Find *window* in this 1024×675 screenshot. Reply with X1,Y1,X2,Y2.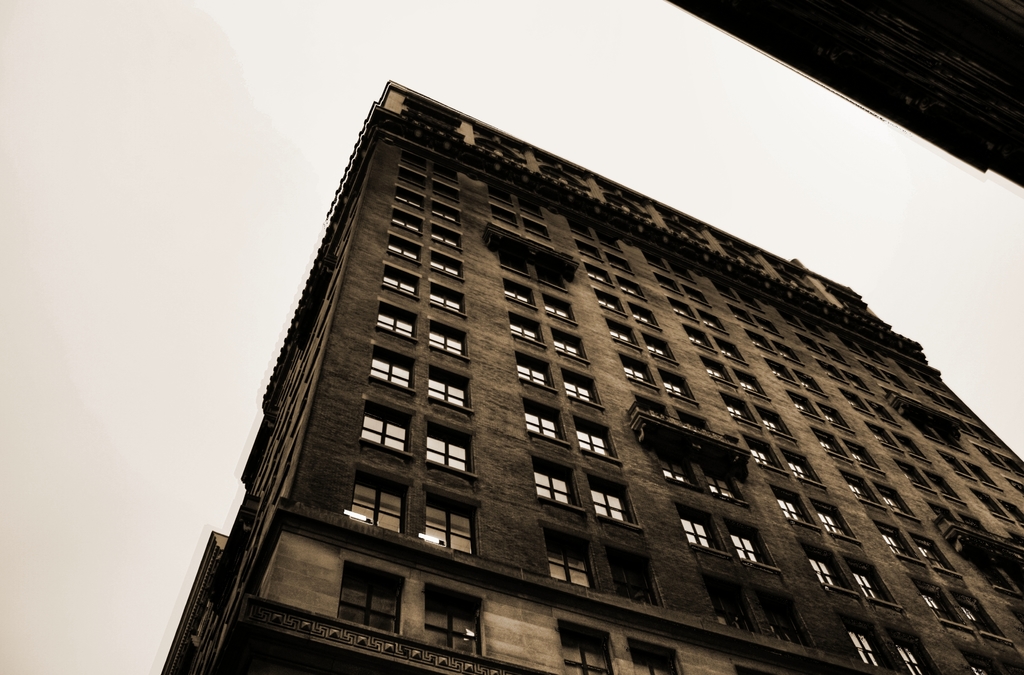
396,150,424,167.
